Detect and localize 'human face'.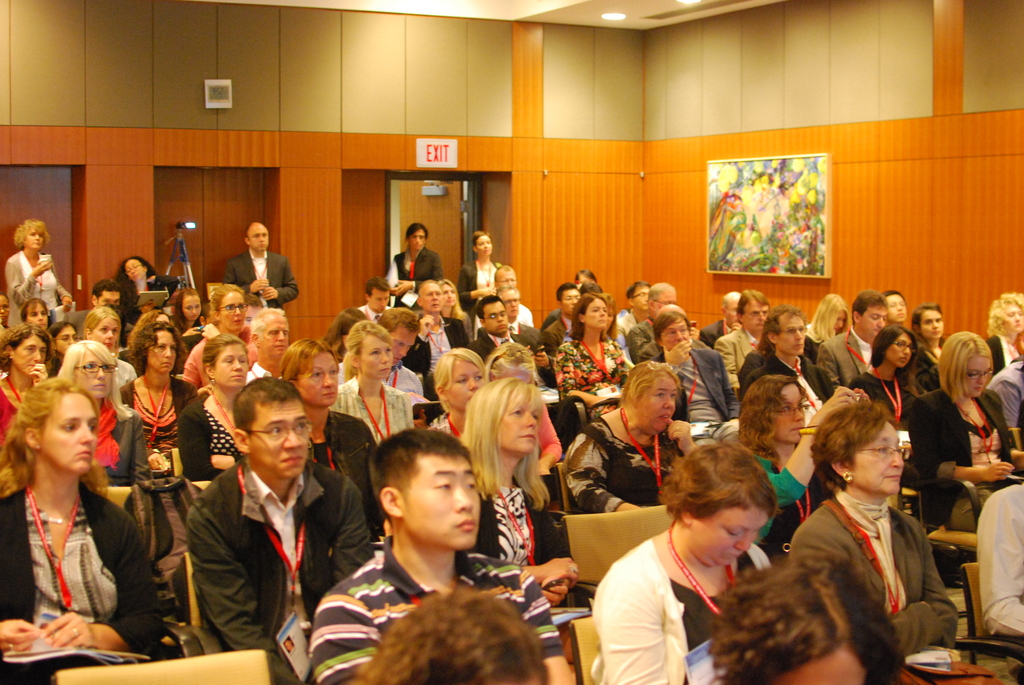
Localized at 783, 646, 871, 684.
